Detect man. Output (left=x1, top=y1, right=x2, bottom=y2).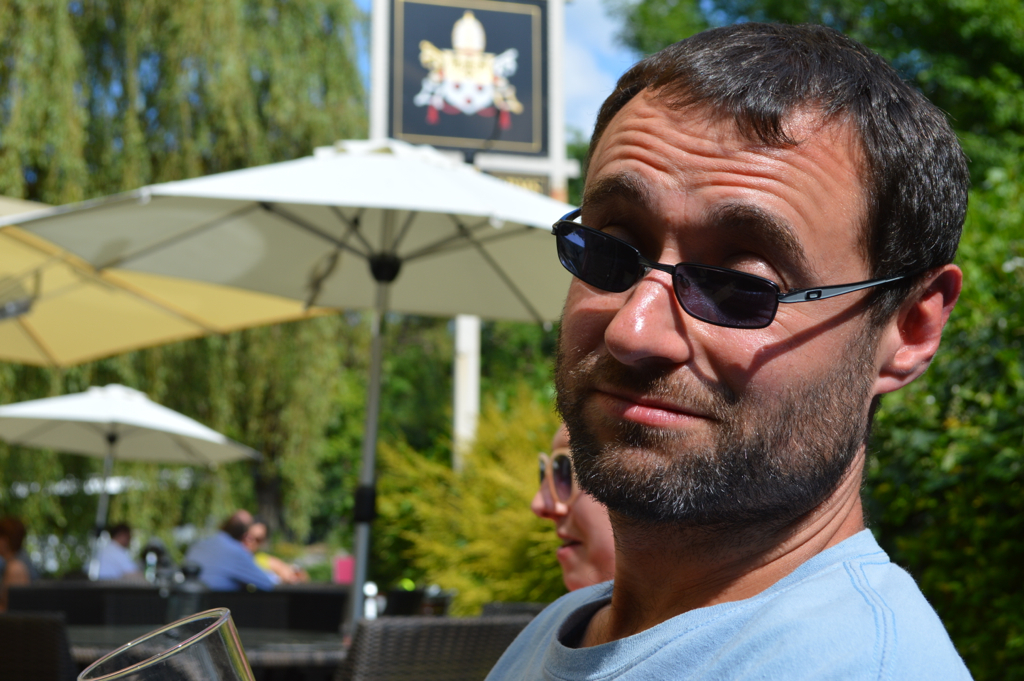
(left=455, top=25, right=1023, bottom=679).
